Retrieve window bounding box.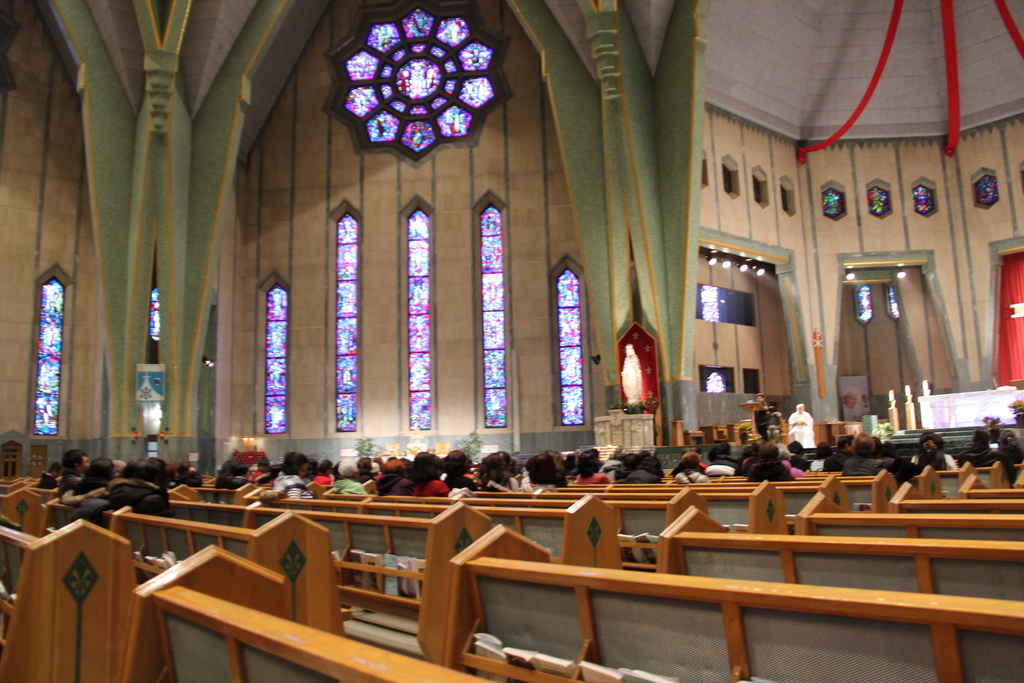
Bounding box: select_region(868, 178, 890, 216).
